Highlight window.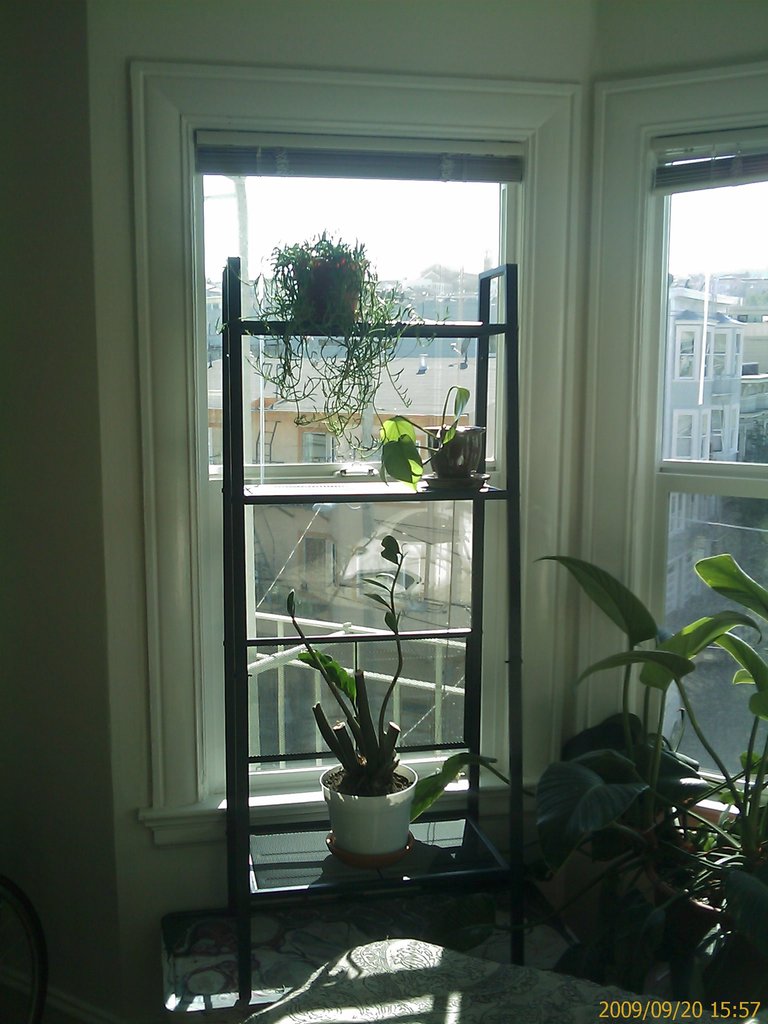
Highlighted region: left=189, top=140, right=528, bottom=803.
